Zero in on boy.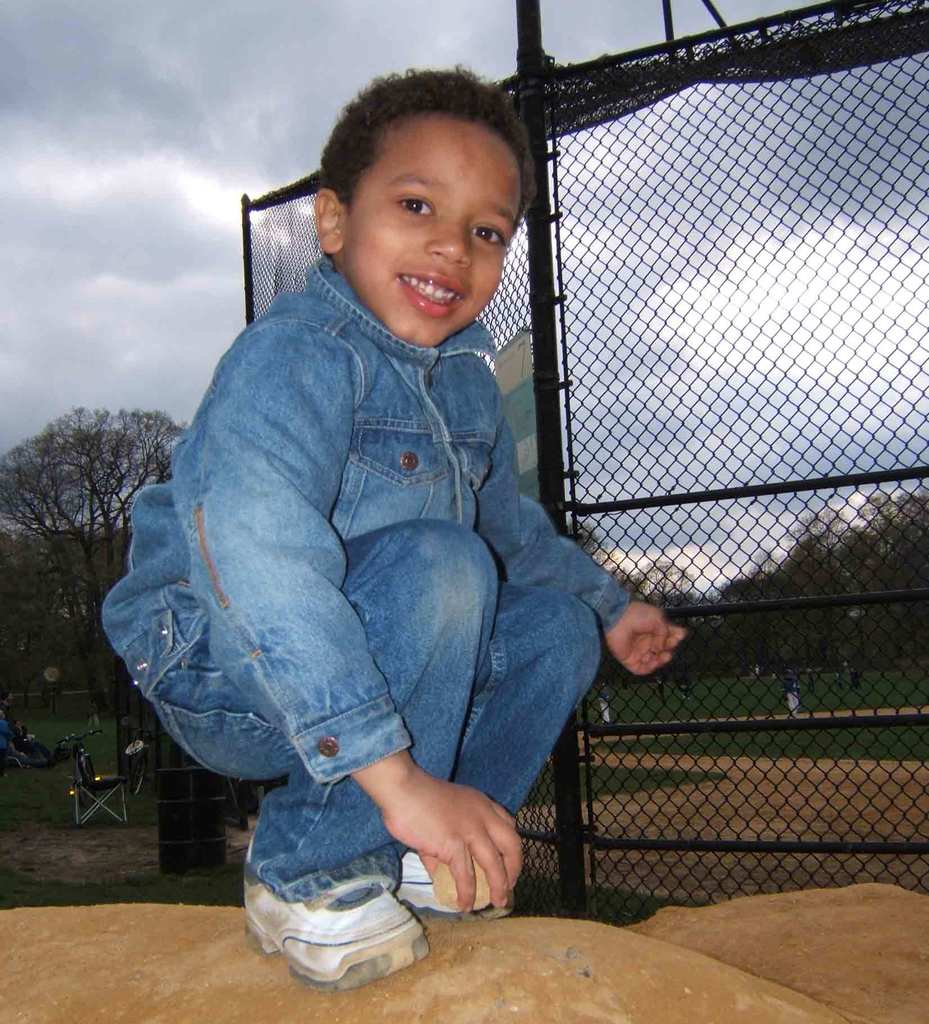
Zeroed in: bbox=(101, 70, 692, 989).
